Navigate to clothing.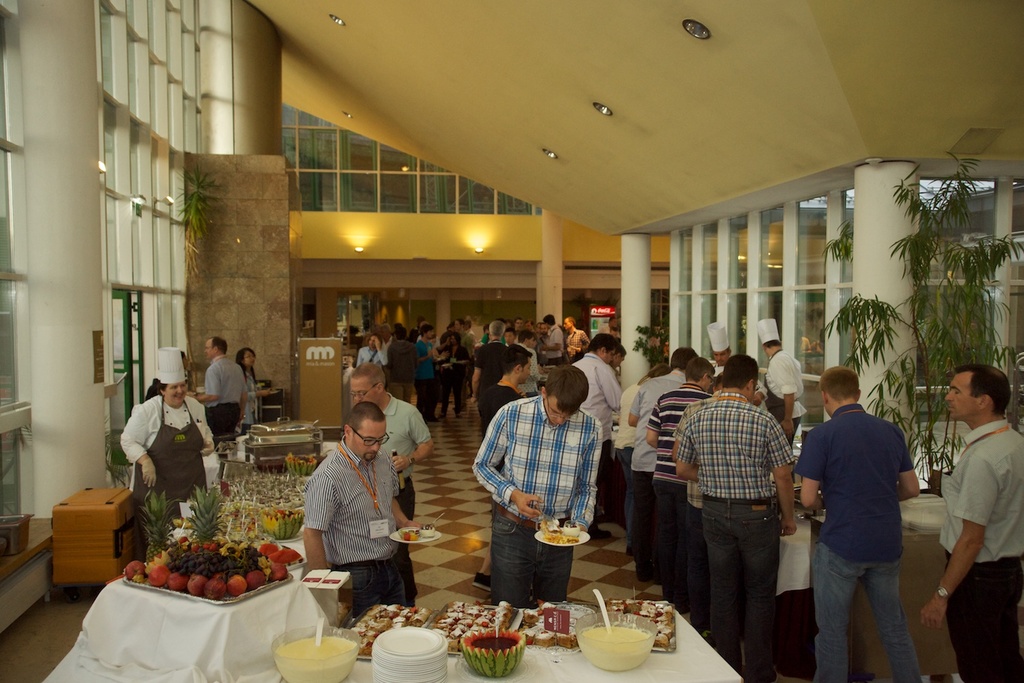
Navigation target: [left=199, top=354, right=246, bottom=434].
